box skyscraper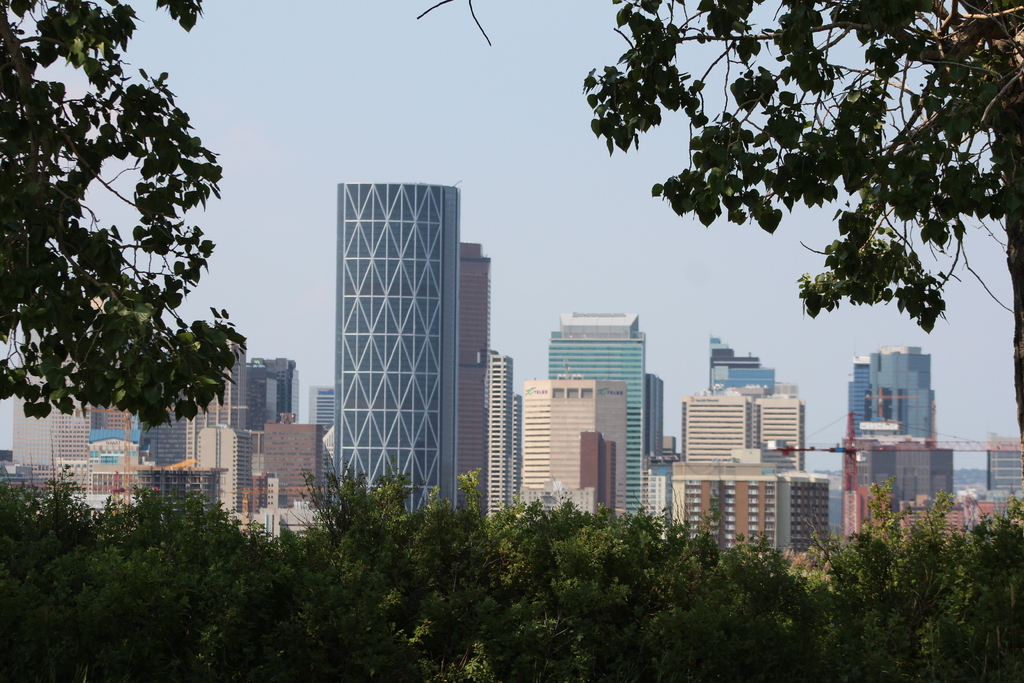
pyautogui.locateOnScreen(849, 343, 953, 448)
